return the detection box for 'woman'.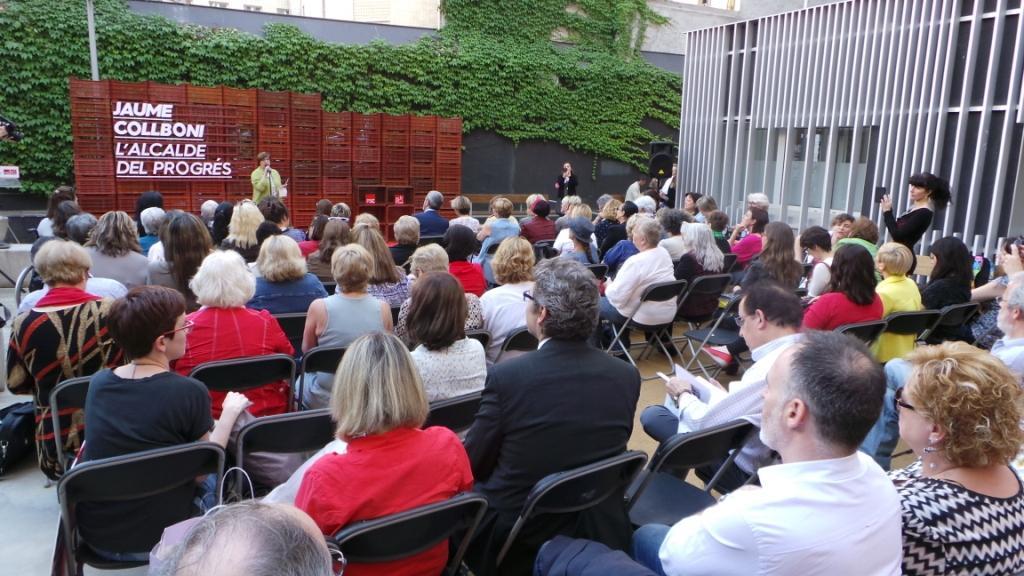
(218, 205, 269, 260).
